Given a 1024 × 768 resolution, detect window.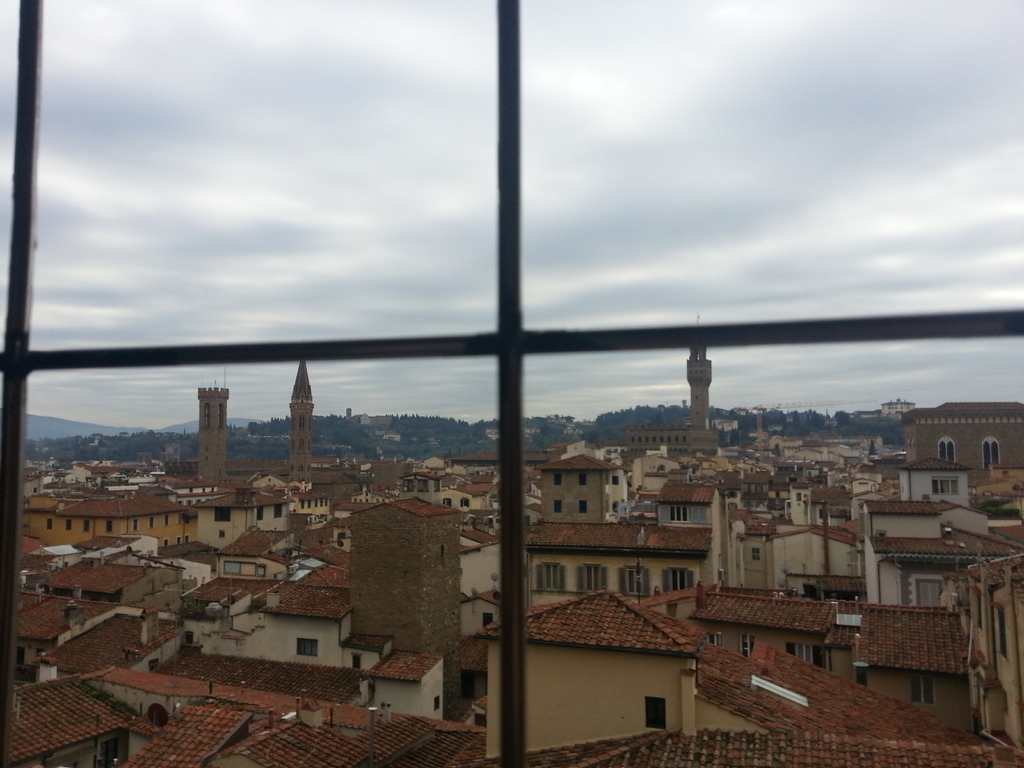
bbox=[579, 563, 609, 594].
